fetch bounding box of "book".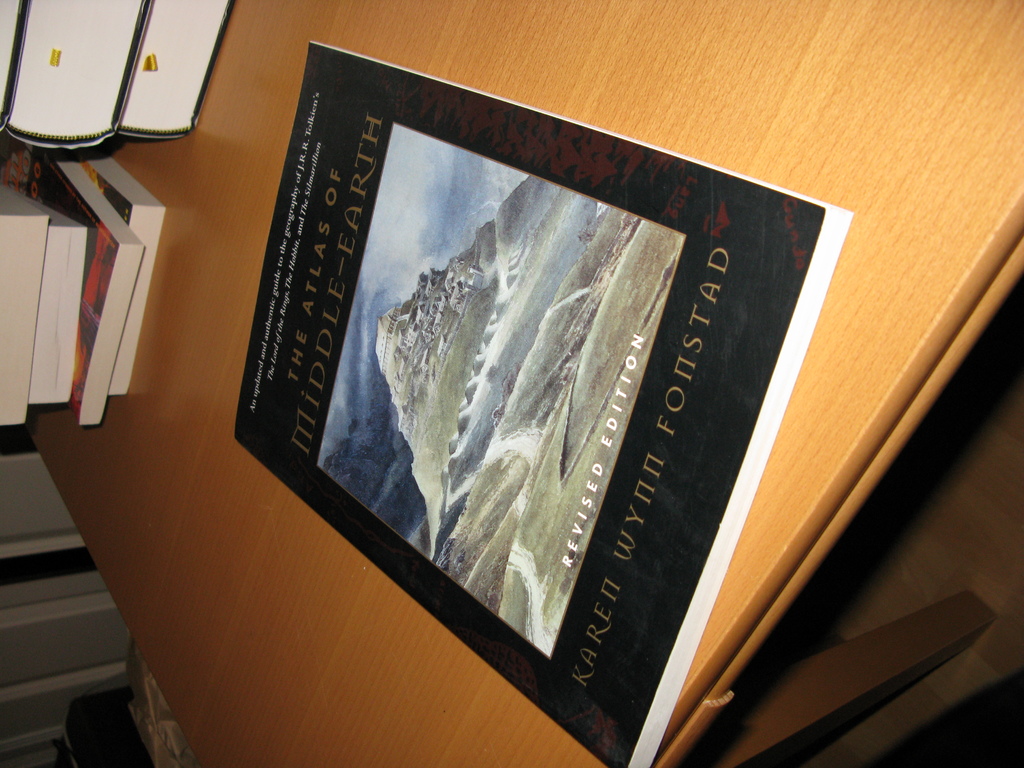
Bbox: left=3, top=0, right=150, bottom=147.
